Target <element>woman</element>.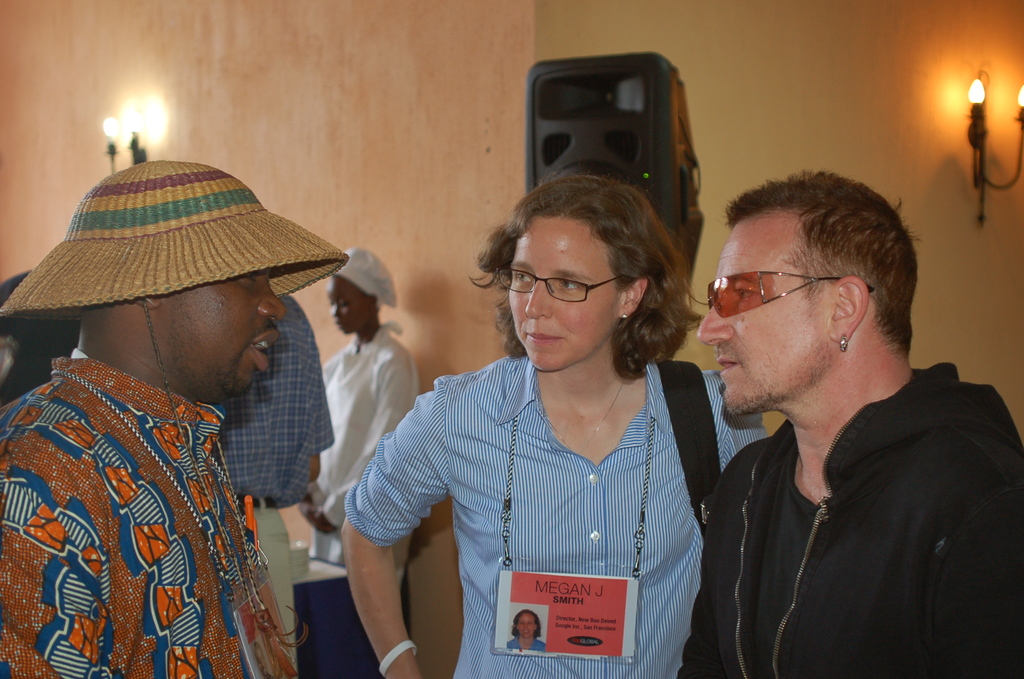
Target region: BBox(356, 164, 751, 667).
